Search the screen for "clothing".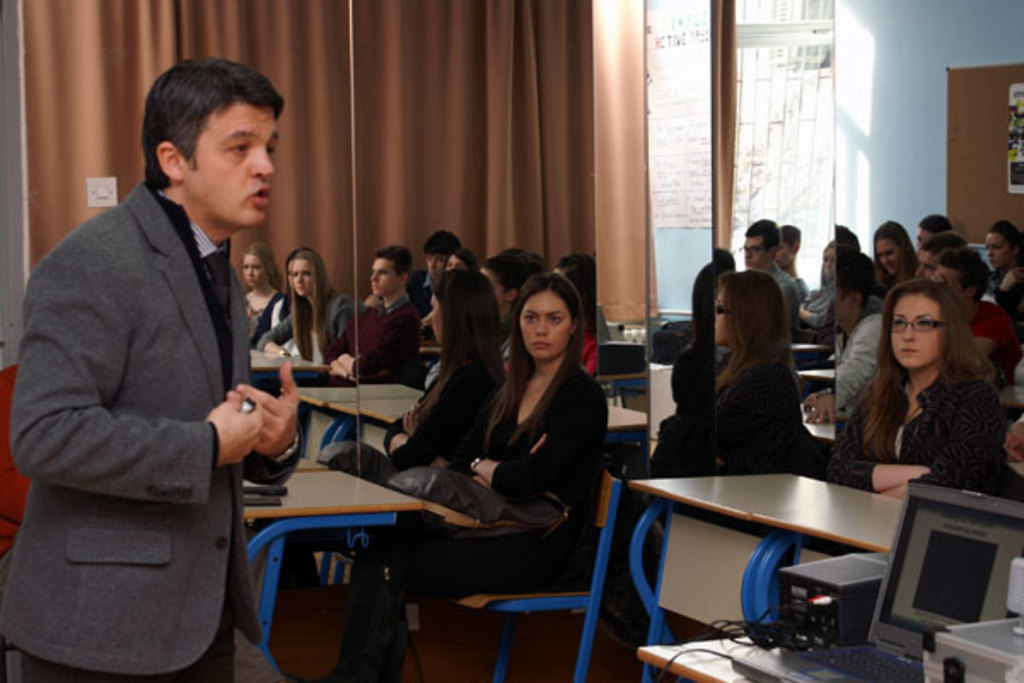
Found at (686, 352, 806, 466).
